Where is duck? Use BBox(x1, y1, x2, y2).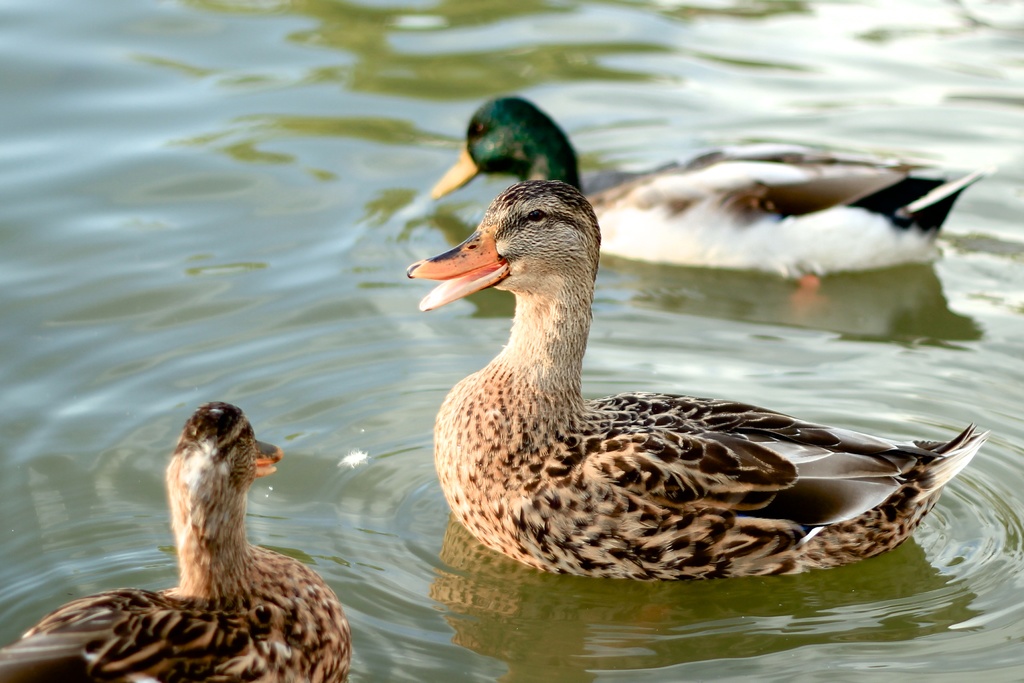
BBox(404, 184, 988, 581).
